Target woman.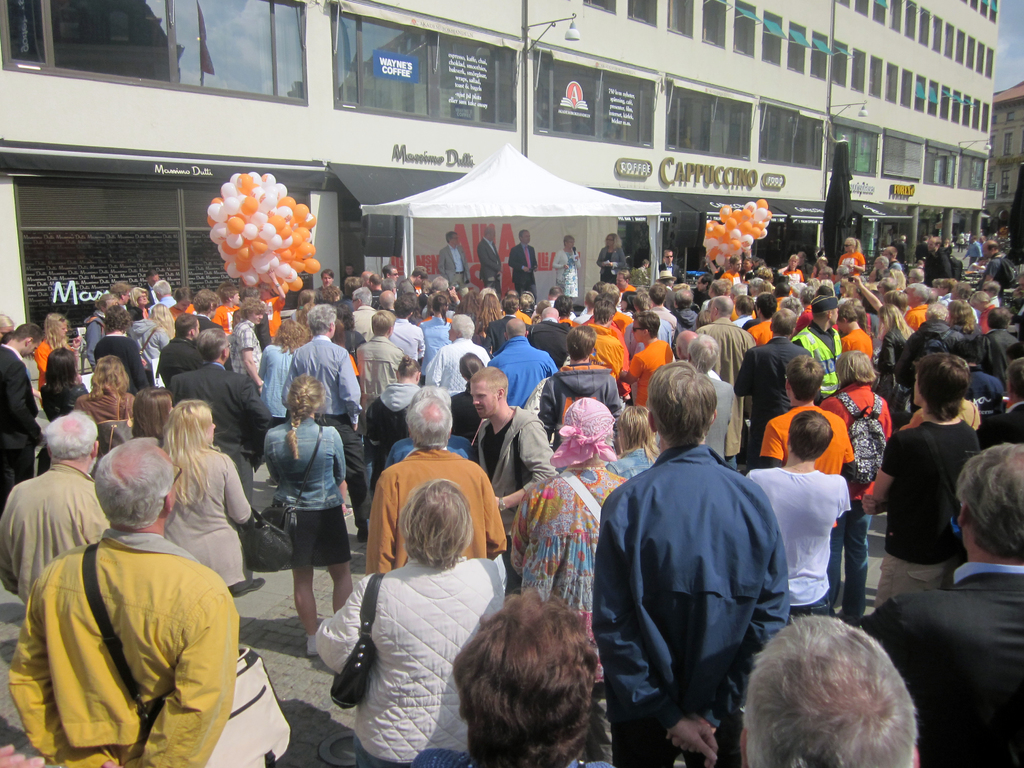
Target region: <box>476,294,500,343</box>.
